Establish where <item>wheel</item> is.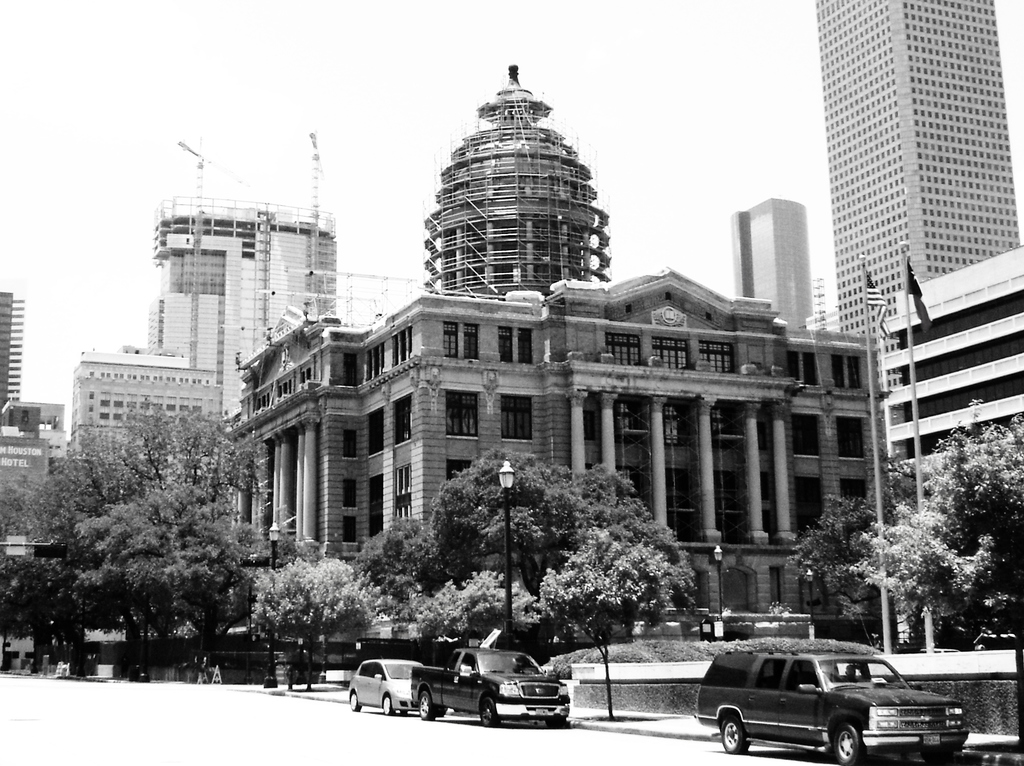
Established at [828,715,867,760].
